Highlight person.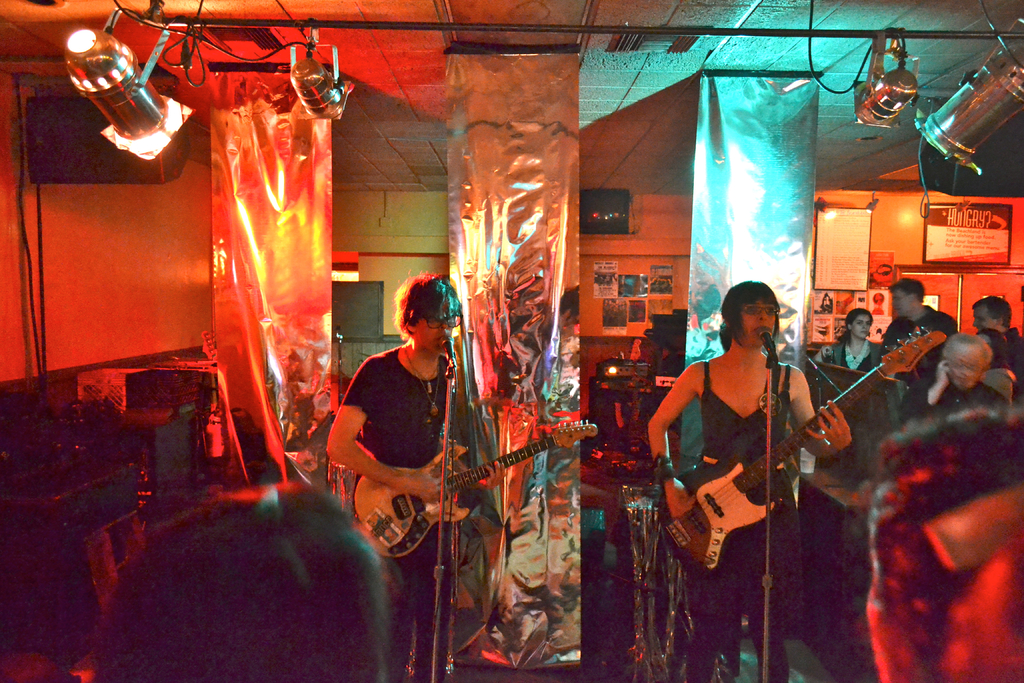
Highlighted region: l=547, t=284, r=578, b=488.
